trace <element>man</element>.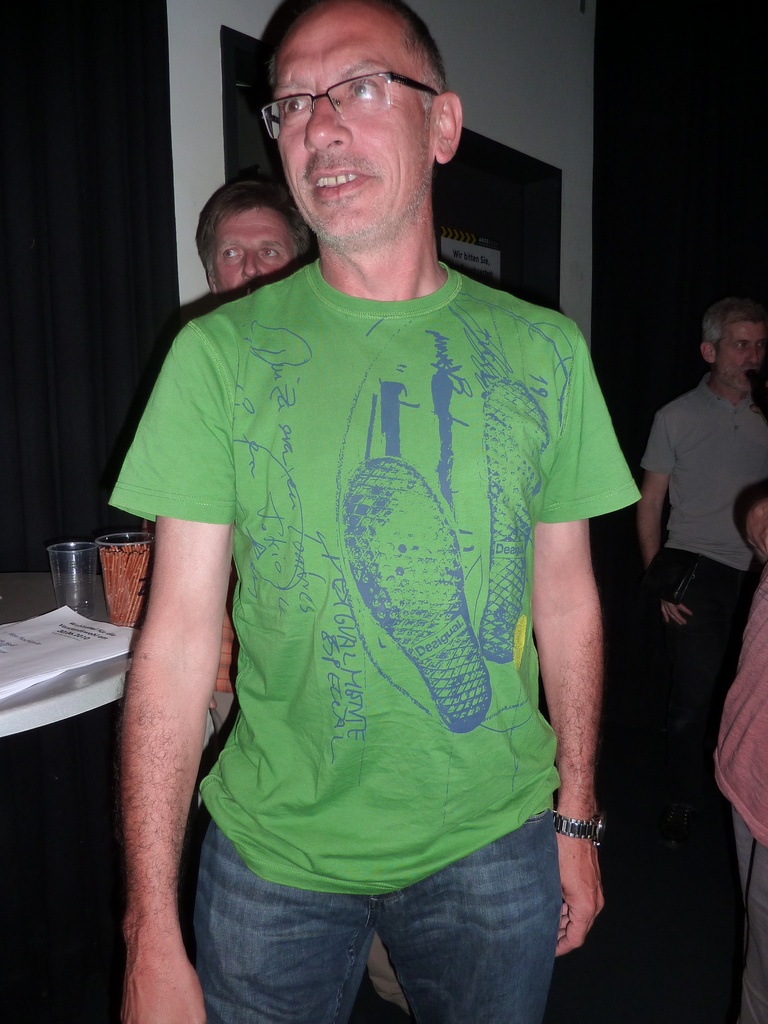
Traced to crop(632, 291, 767, 758).
